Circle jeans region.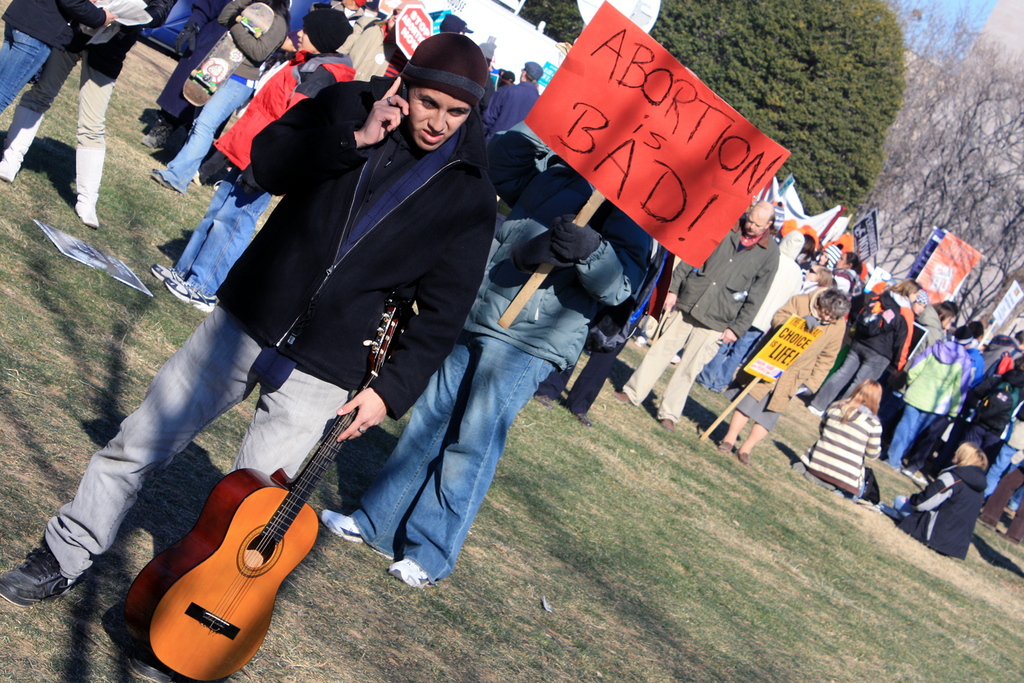
Region: left=899, top=404, right=926, bottom=470.
